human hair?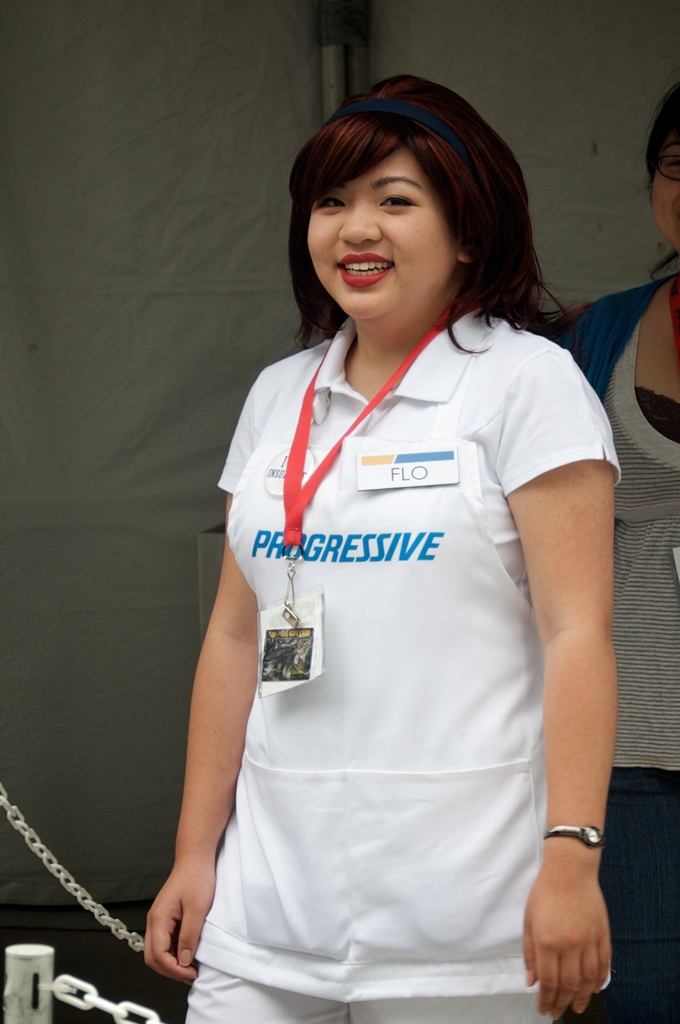
[x1=644, y1=79, x2=679, y2=287]
